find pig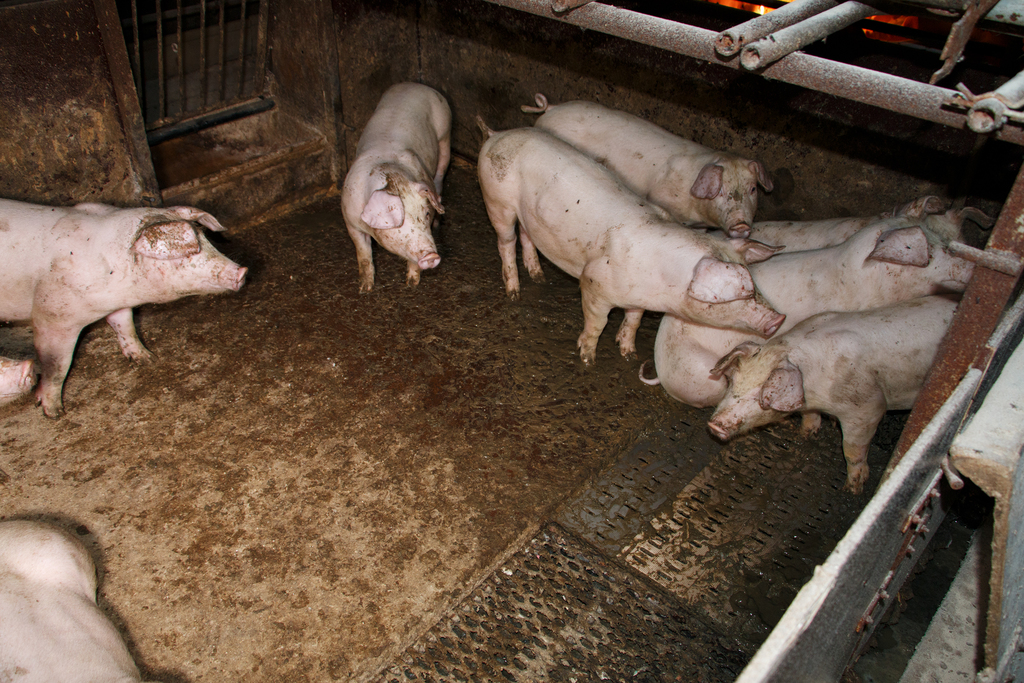
box=[0, 519, 143, 682]
